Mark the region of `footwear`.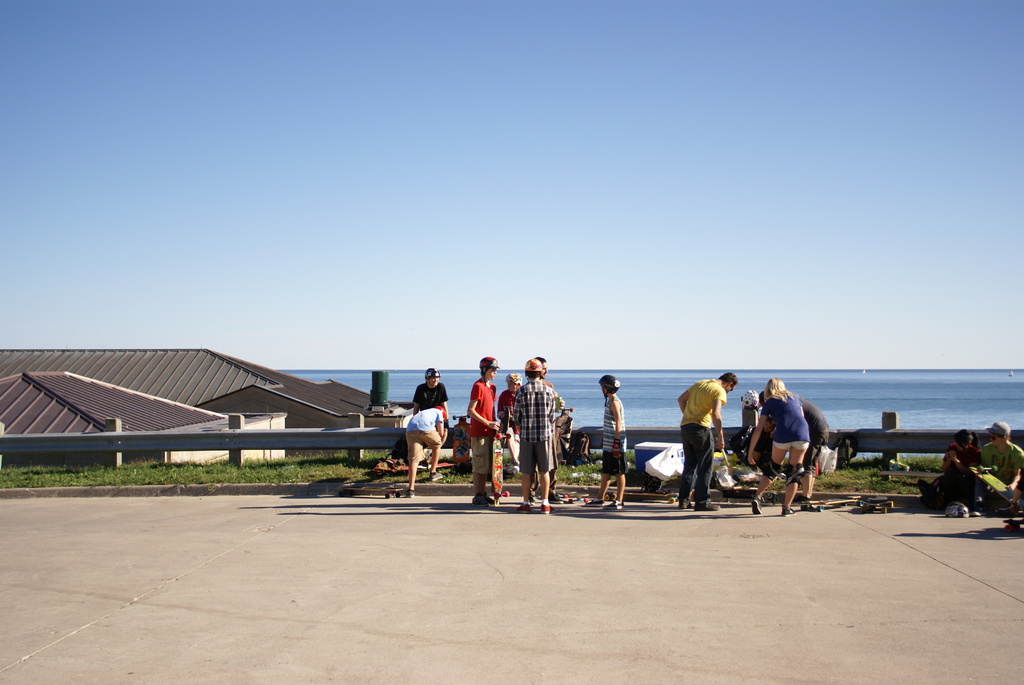
Region: 798:492:815:503.
